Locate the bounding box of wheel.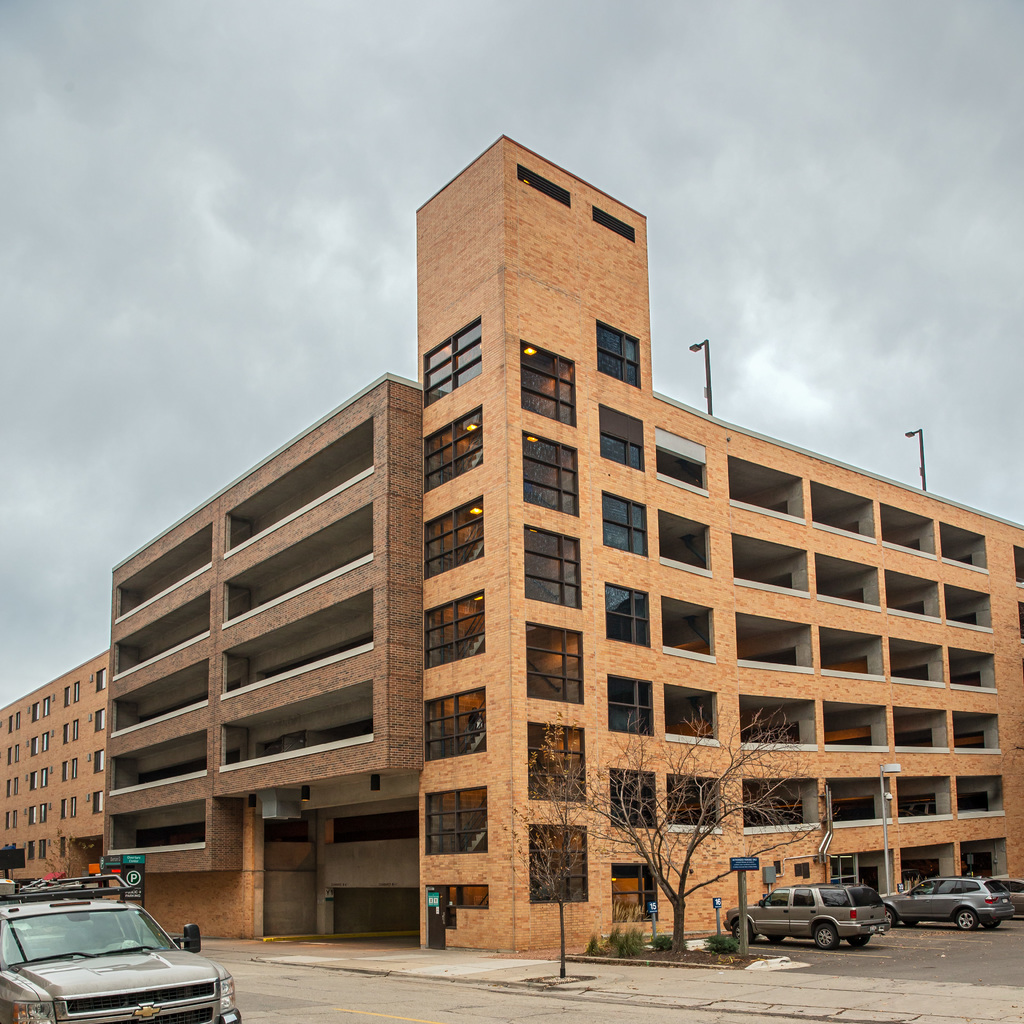
Bounding box: <region>979, 920, 1000, 930</region>.
